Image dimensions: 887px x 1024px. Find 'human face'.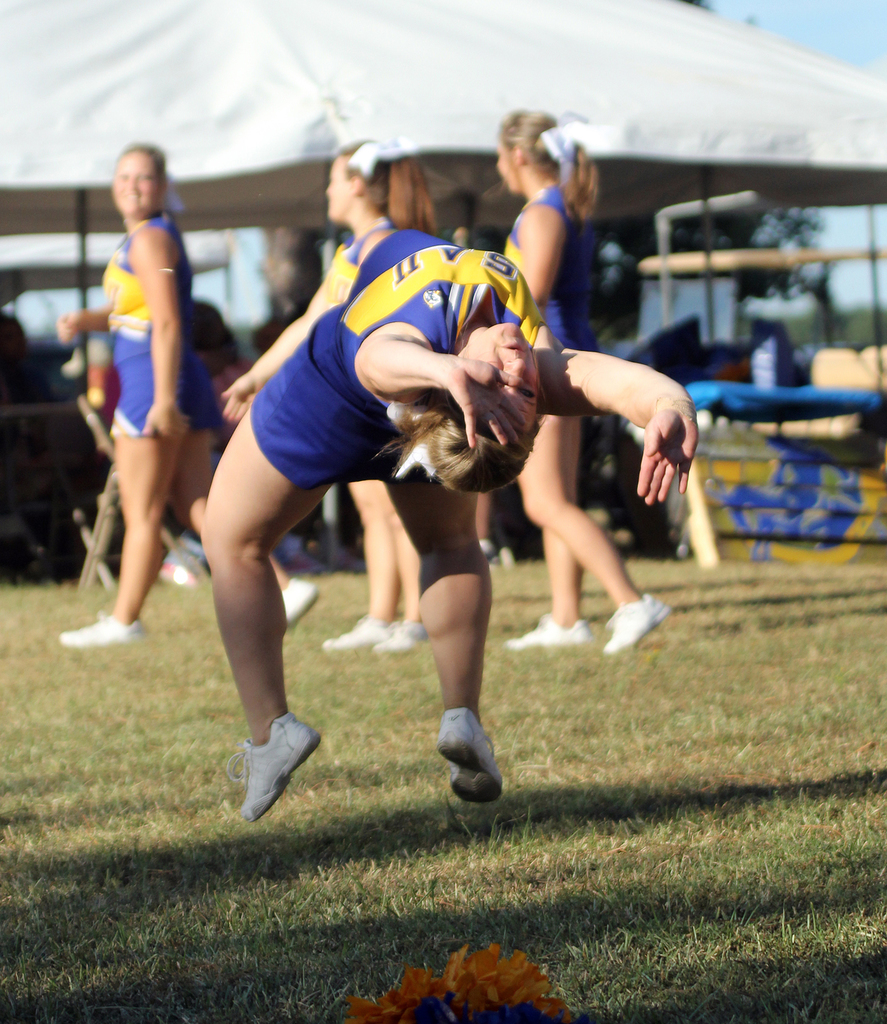
locate(457, 321, 537, 441).
